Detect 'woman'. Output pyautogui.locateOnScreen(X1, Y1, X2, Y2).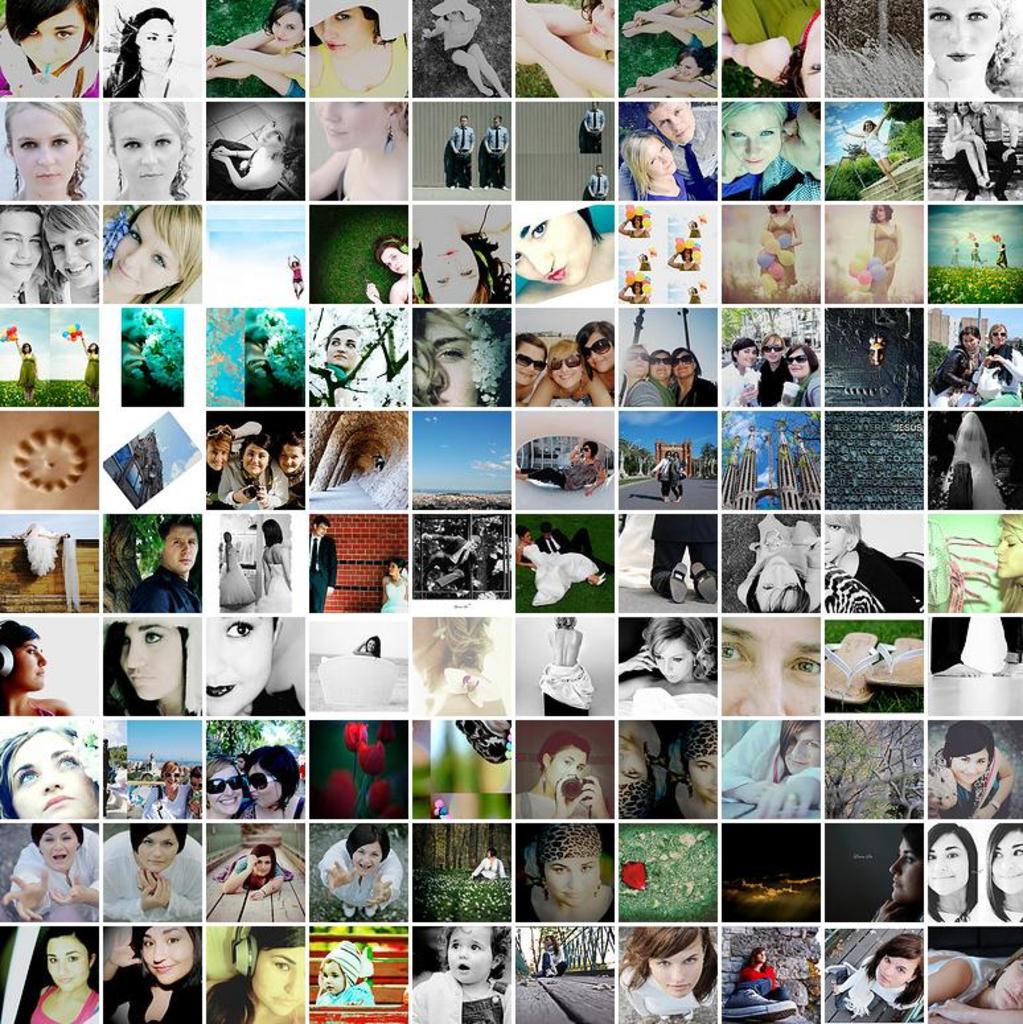
pyautogui.locateOnScreen(379, 559, 408, 614).
